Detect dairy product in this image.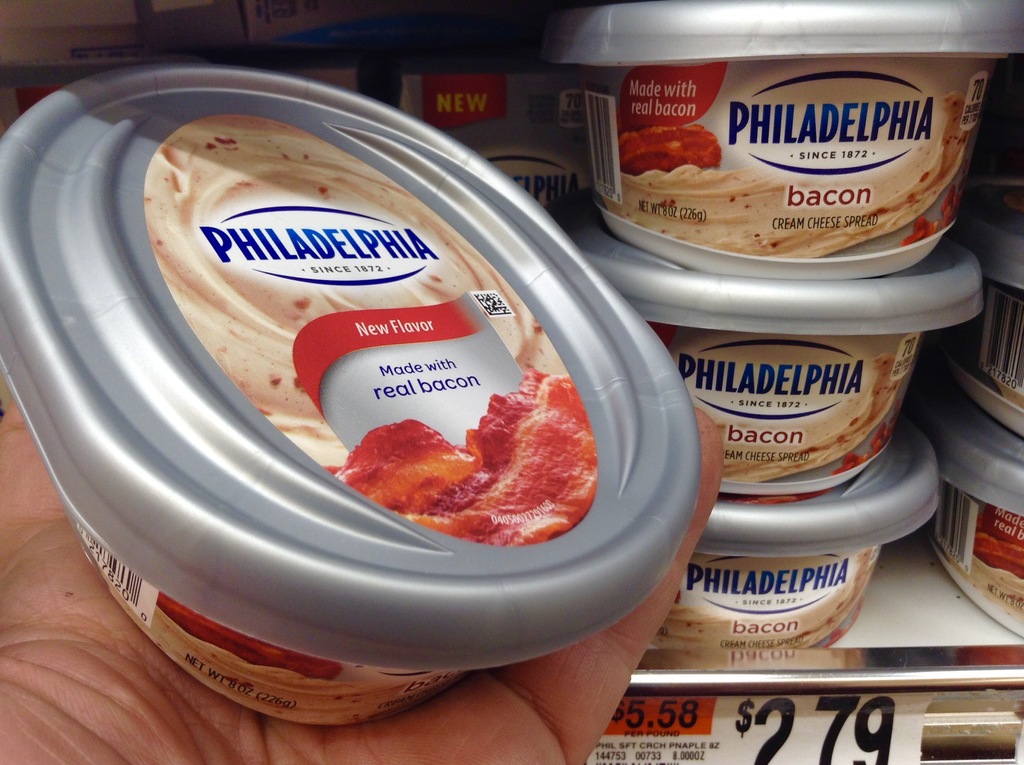
Detection: crop(643, 510, 935, 650).
